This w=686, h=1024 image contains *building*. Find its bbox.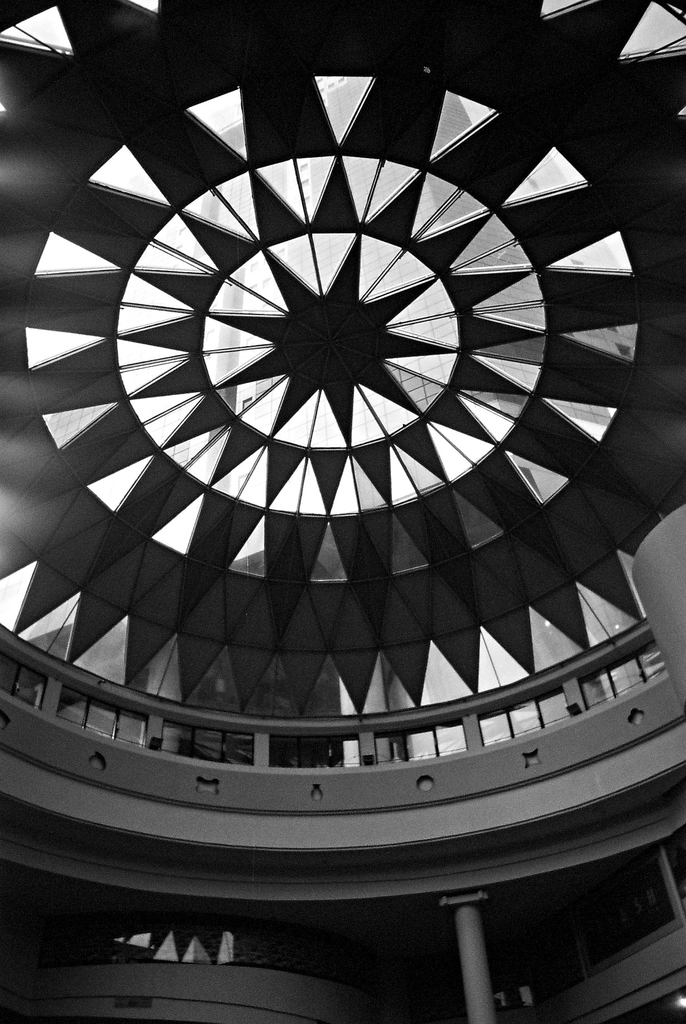
bbox(0, 0, 685, 1023).
